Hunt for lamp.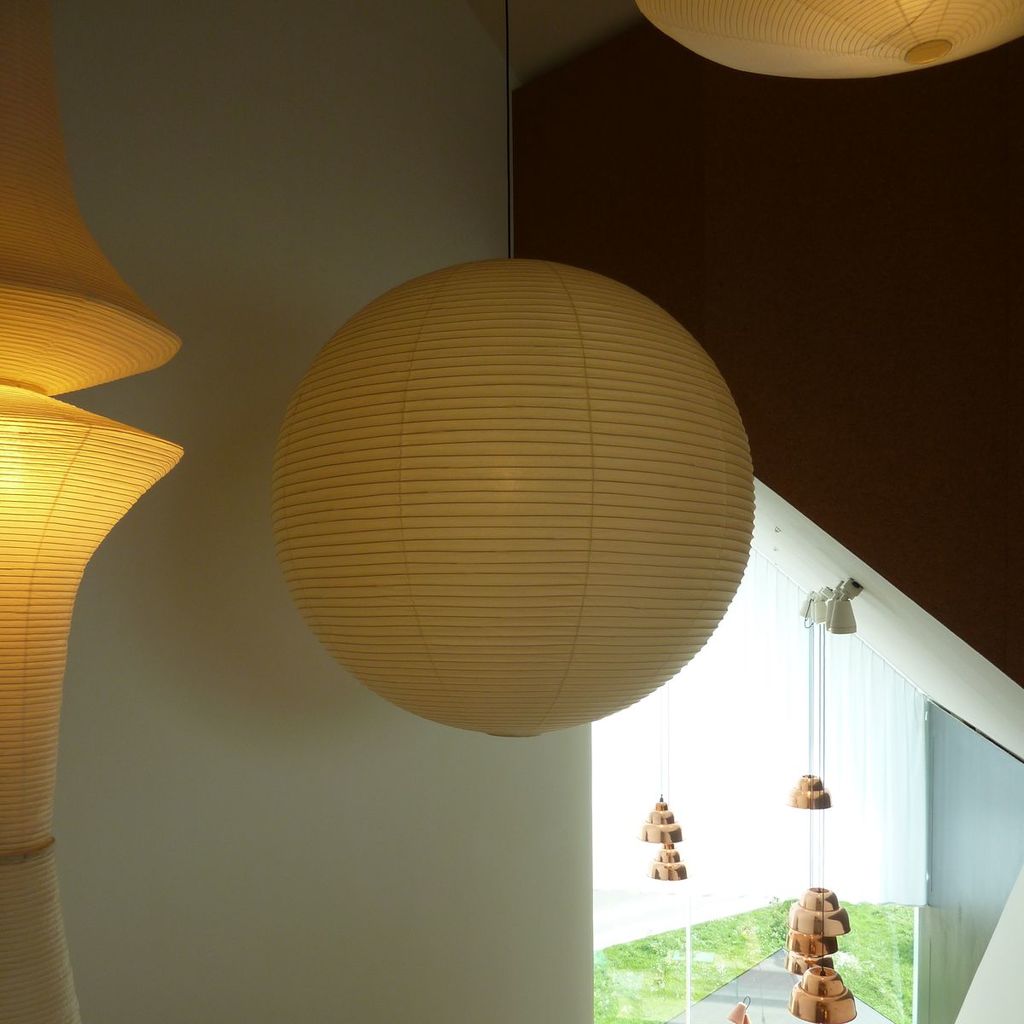
Hunted down at detection(622, 0, 1023, 81).
